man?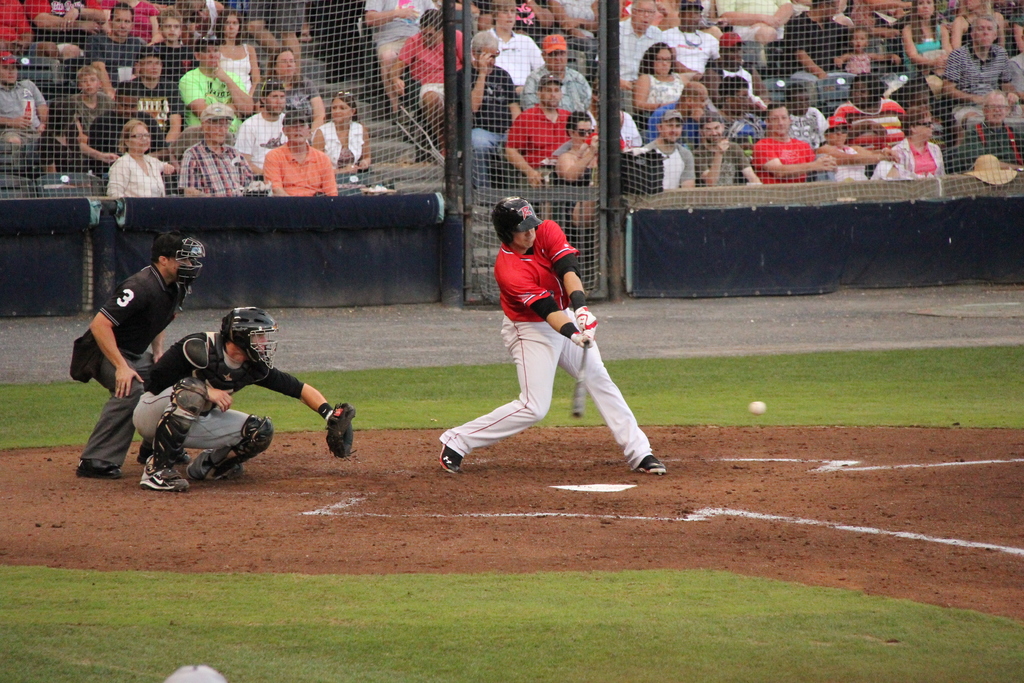
(x1=117, y1=49, x2=189, y2=152)
